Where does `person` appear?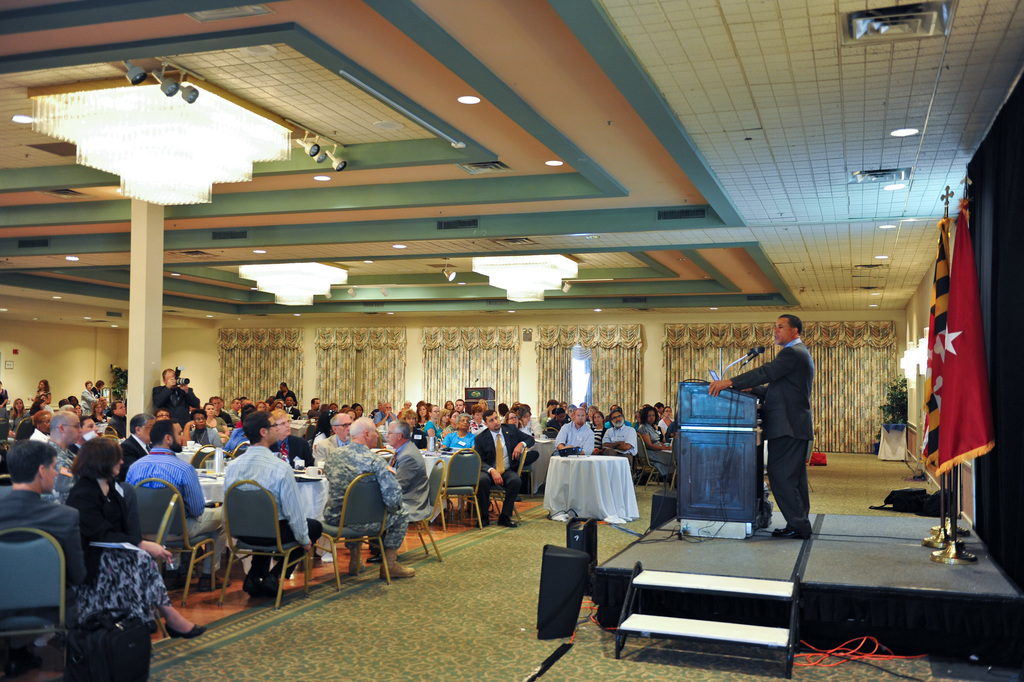
Appears at <bbox>755, 319, 833, 545</bbox>.
